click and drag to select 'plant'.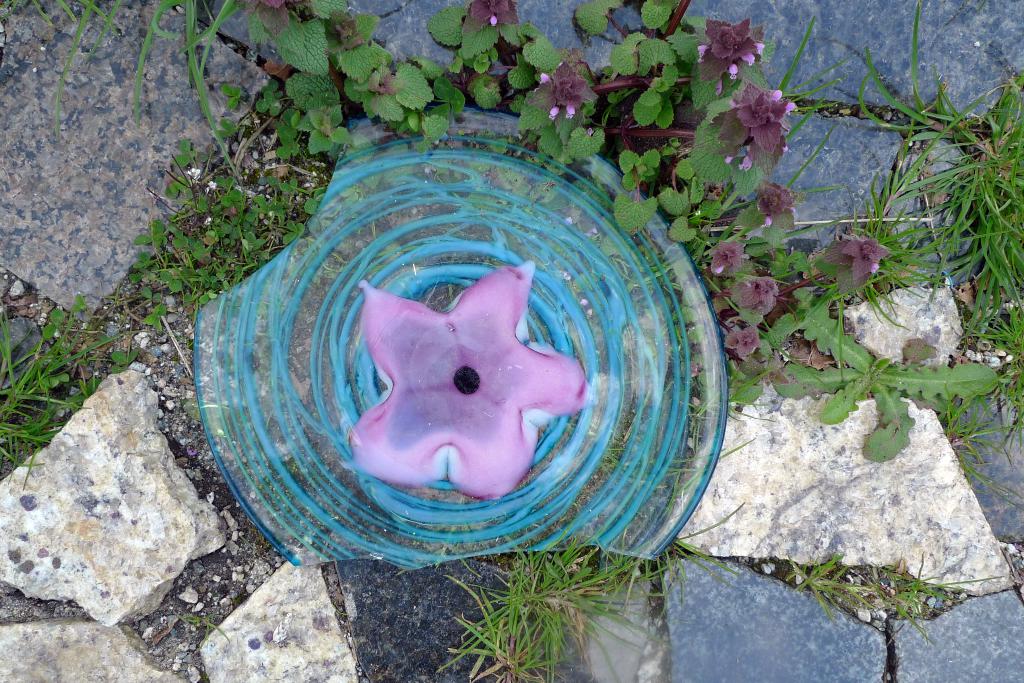
Selection: region(775, 546, 876, 621).
